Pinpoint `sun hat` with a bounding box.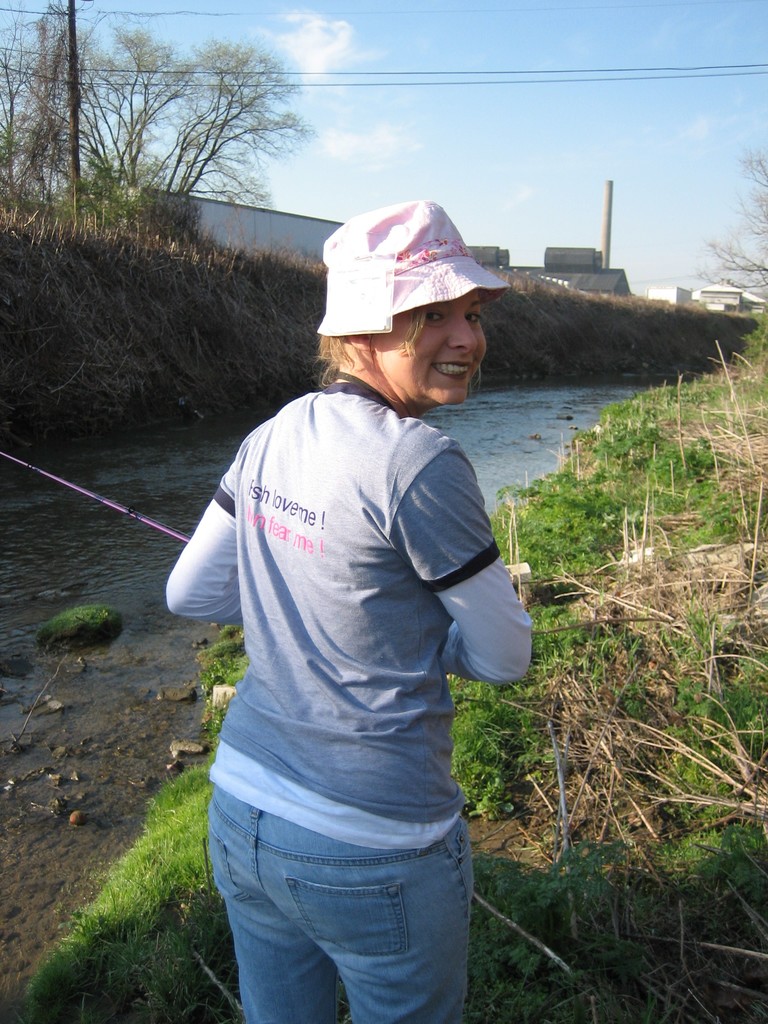
locate(312, 196, 509, 337).
